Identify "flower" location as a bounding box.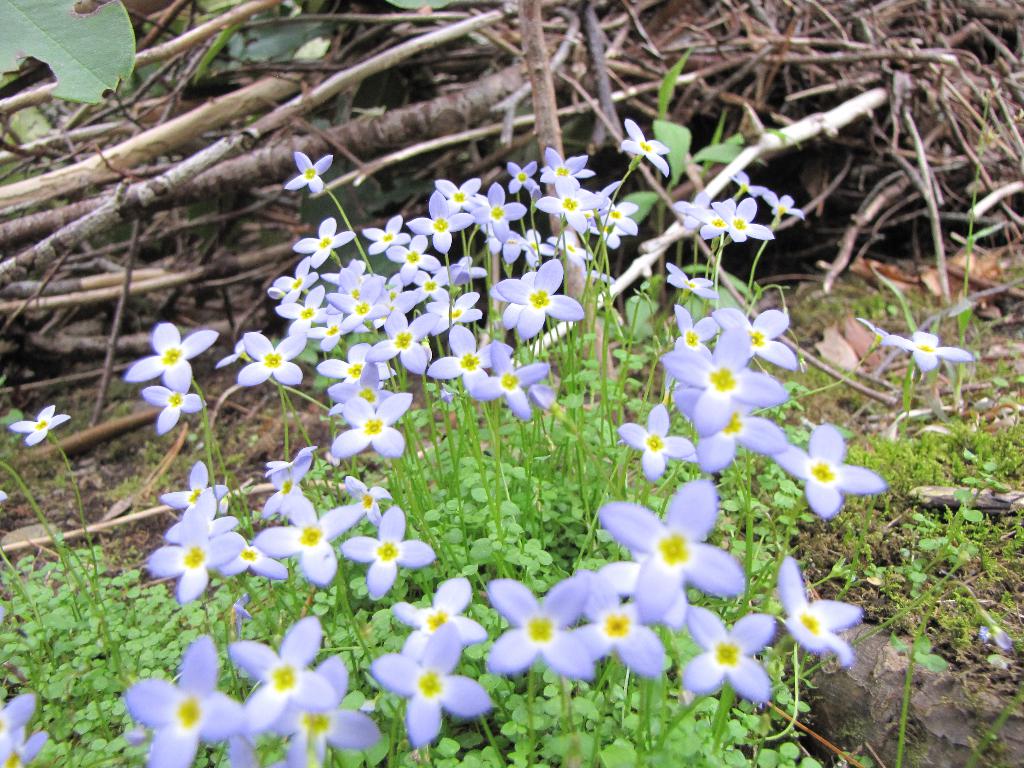
<region>721, 196, 774, 240</region>.
